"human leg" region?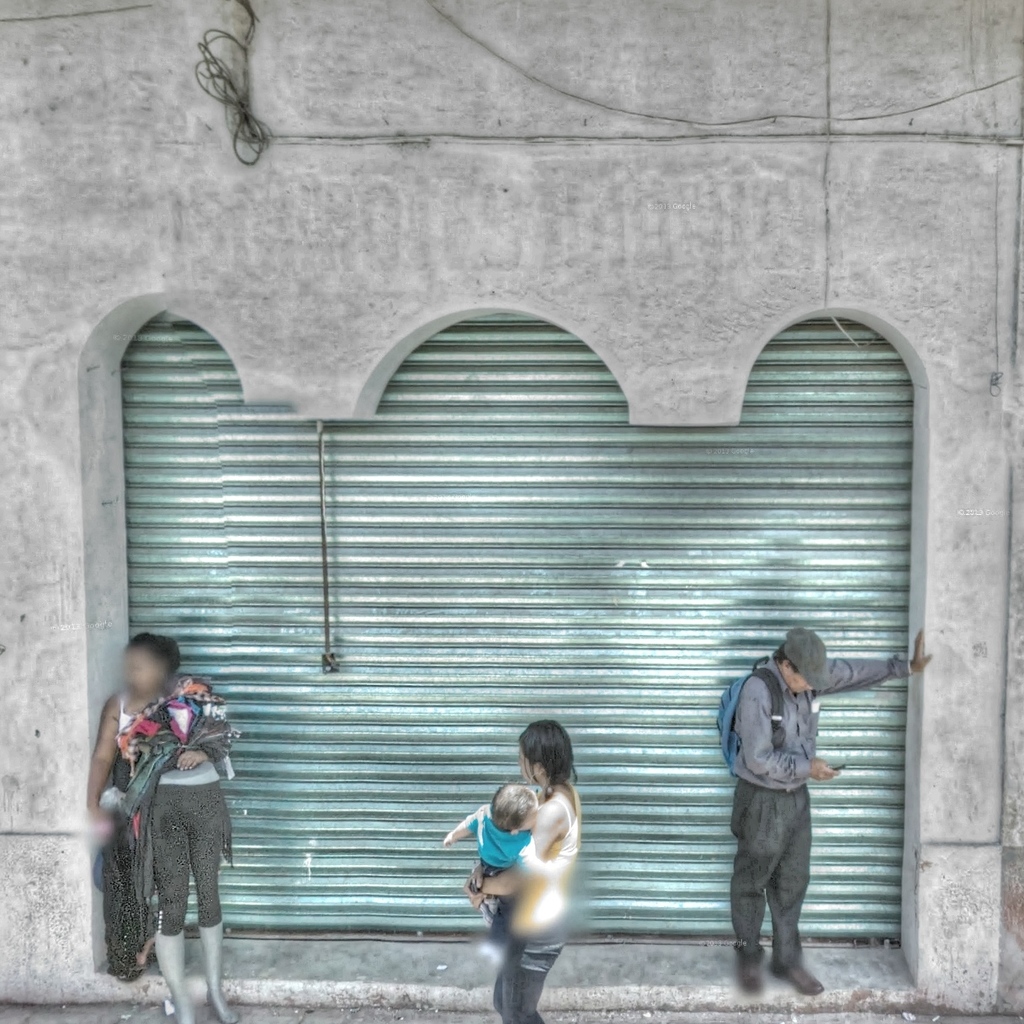
[left=732, top=781, right=783, bottom=984]
